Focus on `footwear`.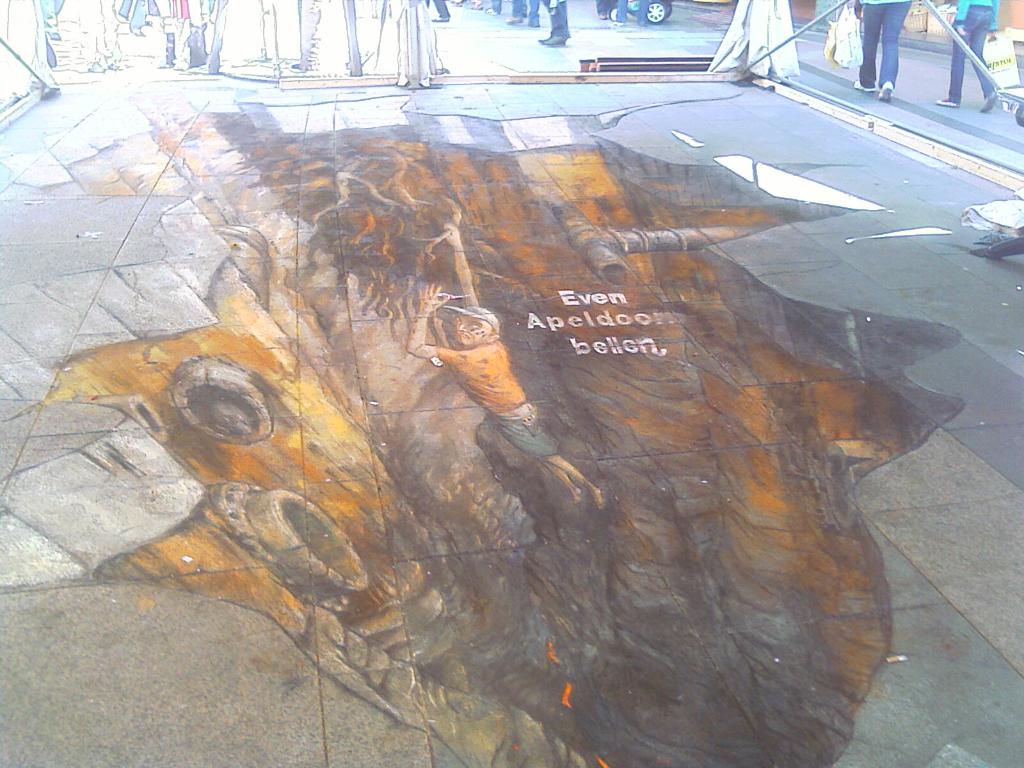
Focused at <box>850,76,876,89</box>.
